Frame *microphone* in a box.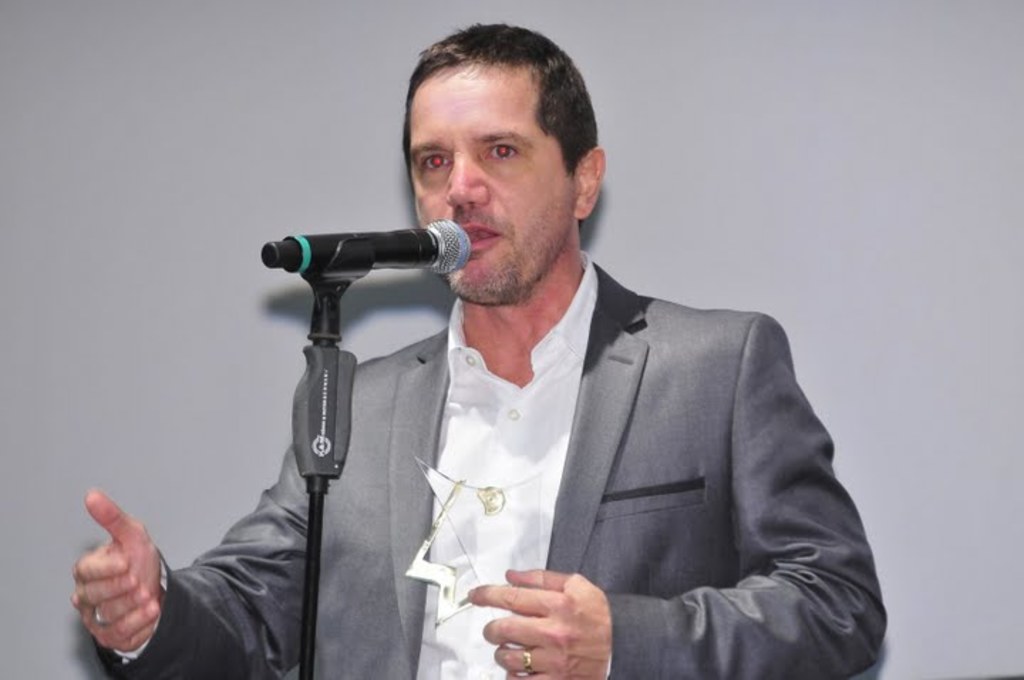
<region>259, 218, 476, 275</region>.
